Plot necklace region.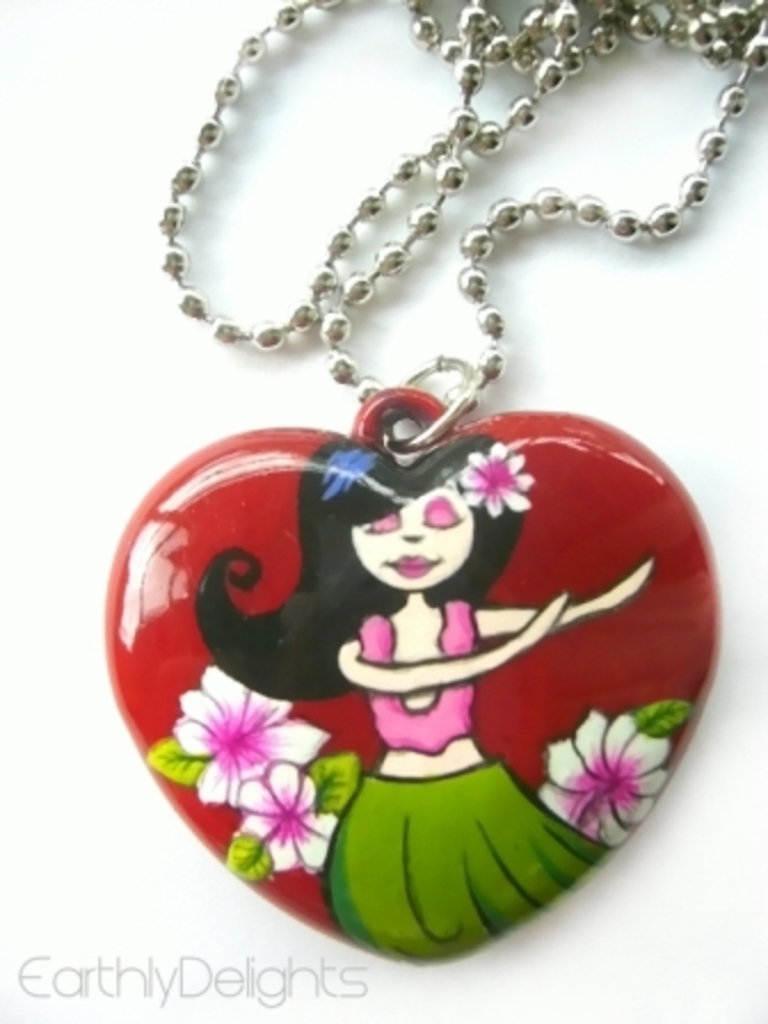
Plotted at {"x1": 126, "y1": 5, "x2": 759, "y2": 885}.
